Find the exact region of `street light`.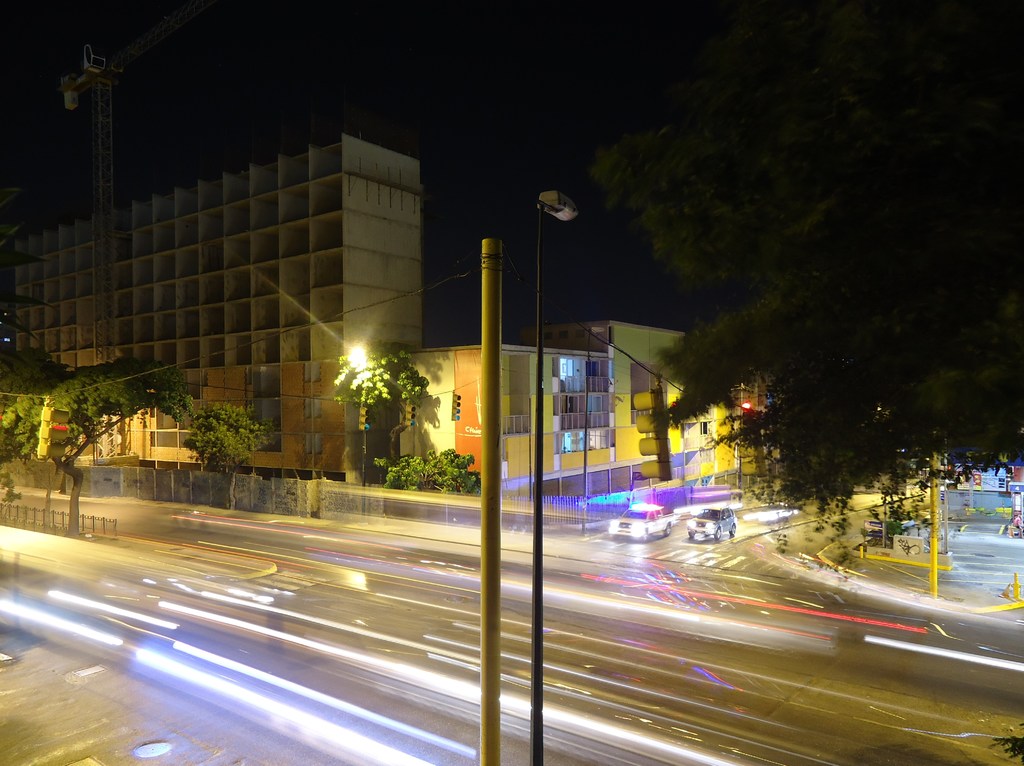
Exact region: 344/334/375/516.
